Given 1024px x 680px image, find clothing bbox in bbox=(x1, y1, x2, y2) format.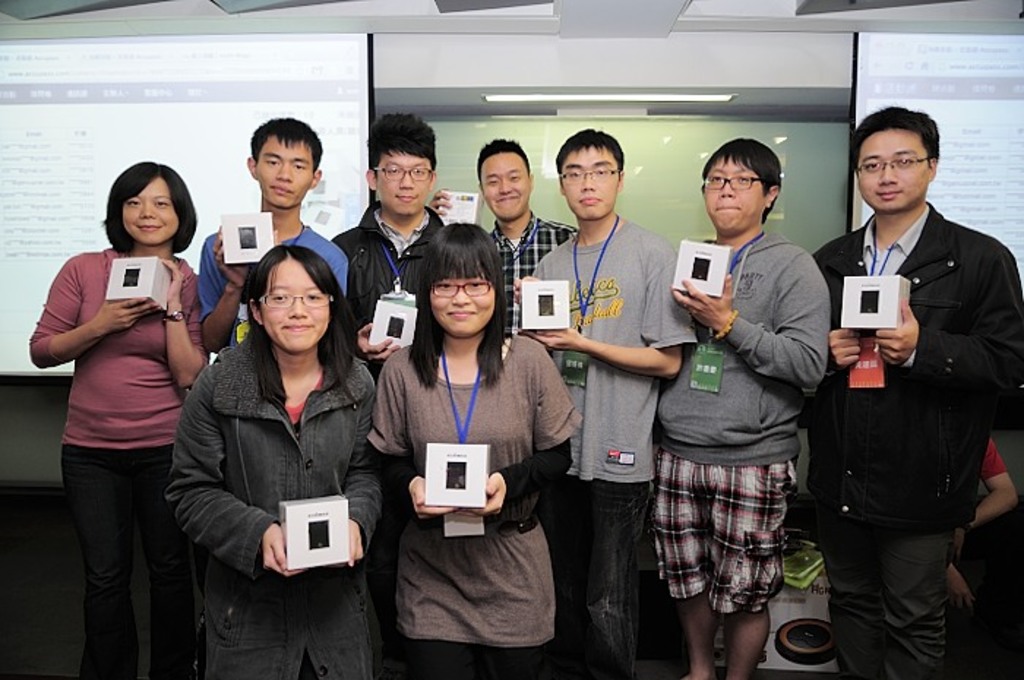
bbox=(648, 227, 831, 619).
